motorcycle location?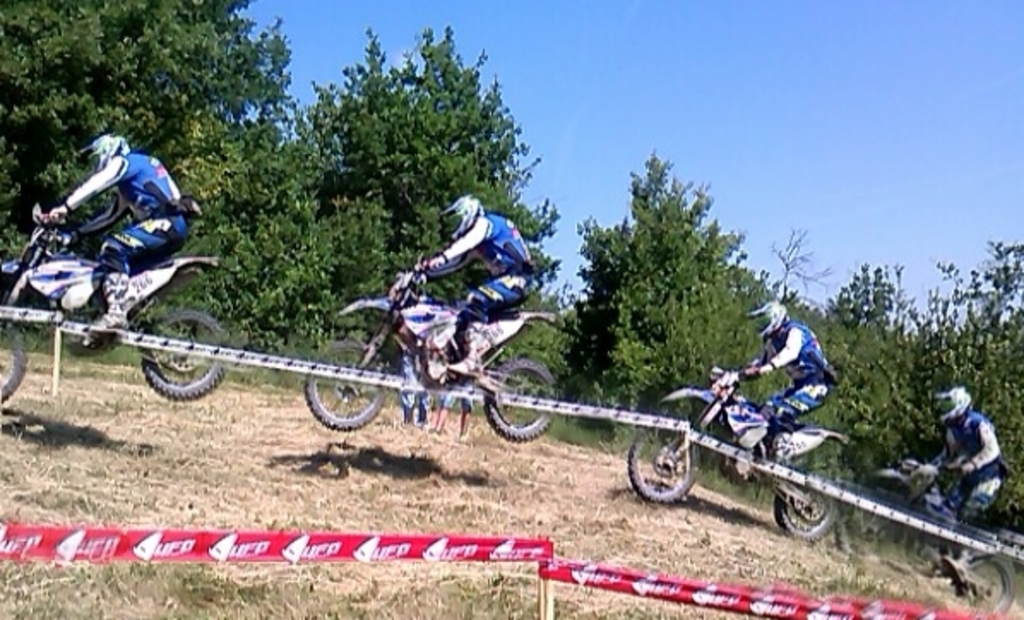
(x1=0, y1=206, x2=231, y2=402)
